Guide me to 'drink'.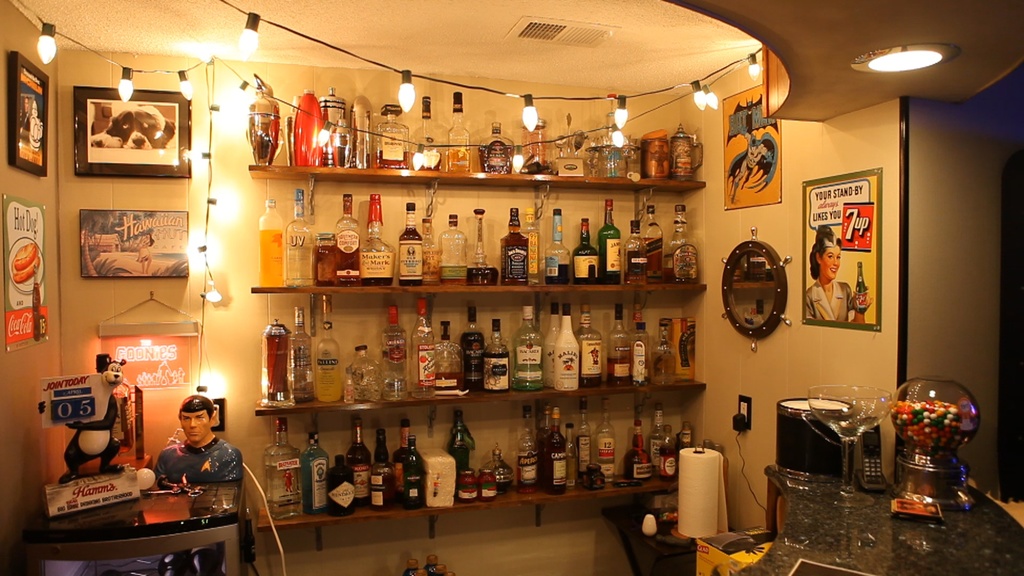
Guidance: l=593, t=195, r=623, b=281.
